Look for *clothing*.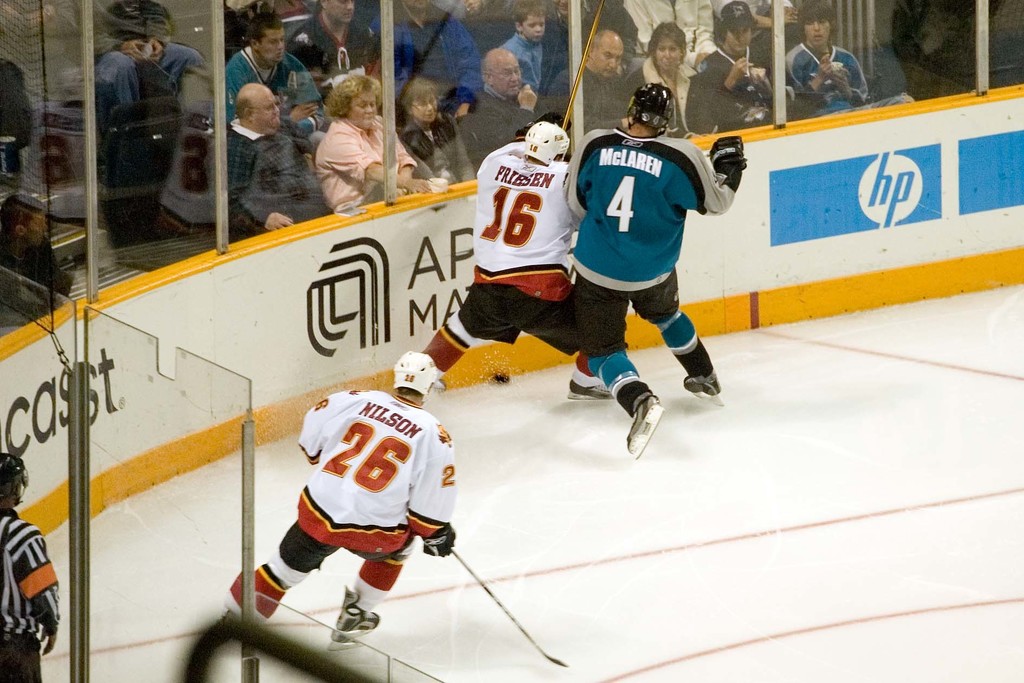
Found: pyautogui.locateOnScreen(447, 129, 584, 356).
